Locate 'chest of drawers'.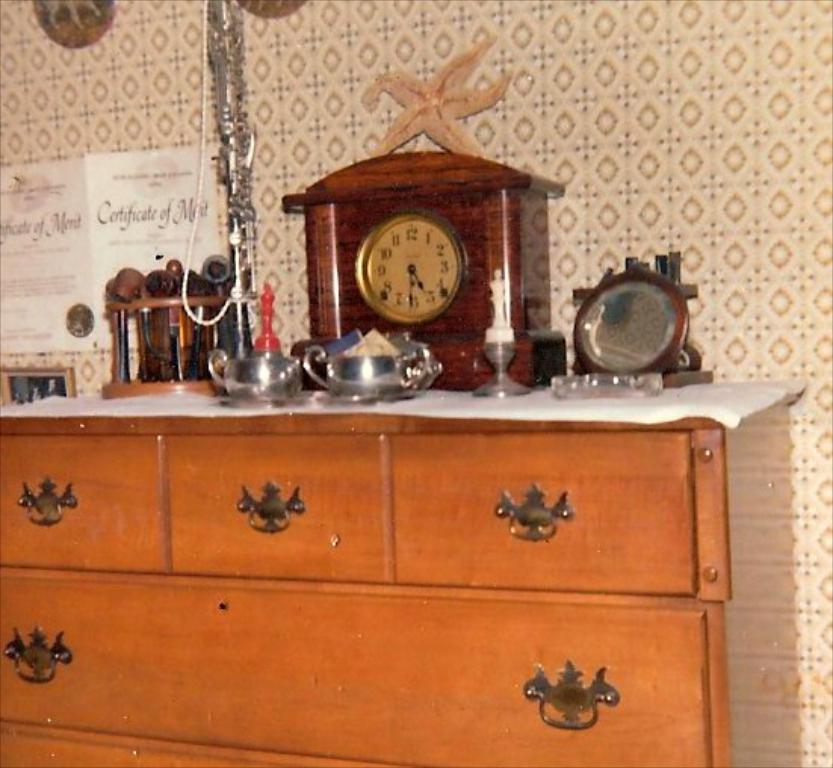
Bounding box: left=0, top=376, right=809, bottom=766.
